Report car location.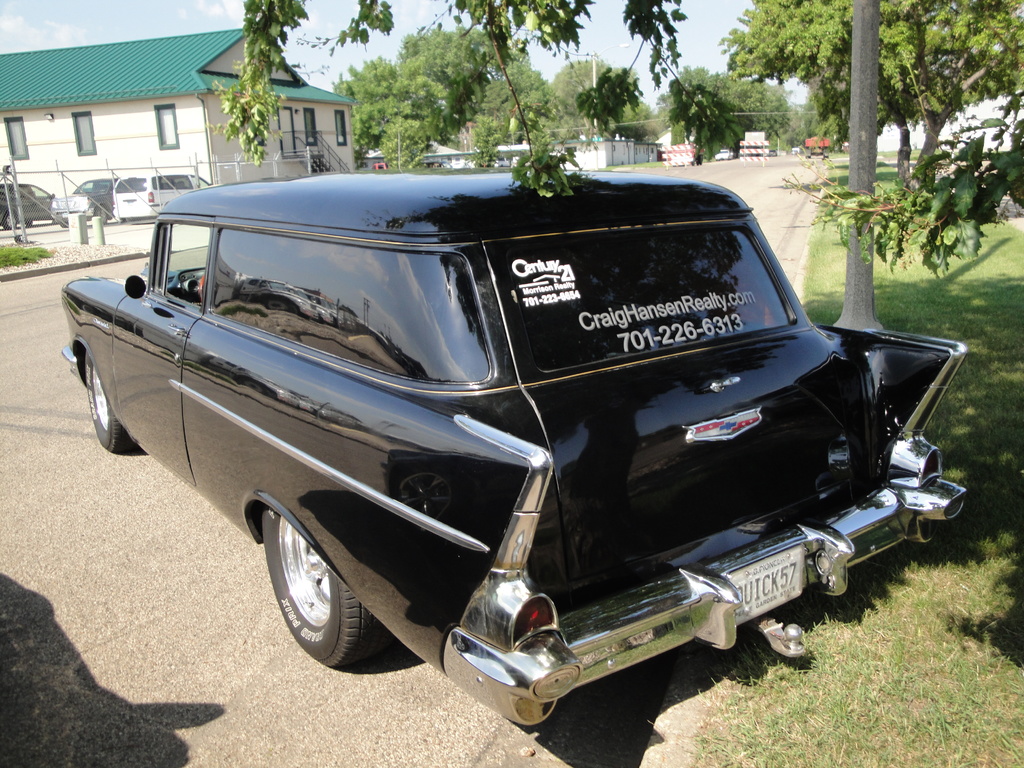
Report: select_region(111, 172, 212, 216).
